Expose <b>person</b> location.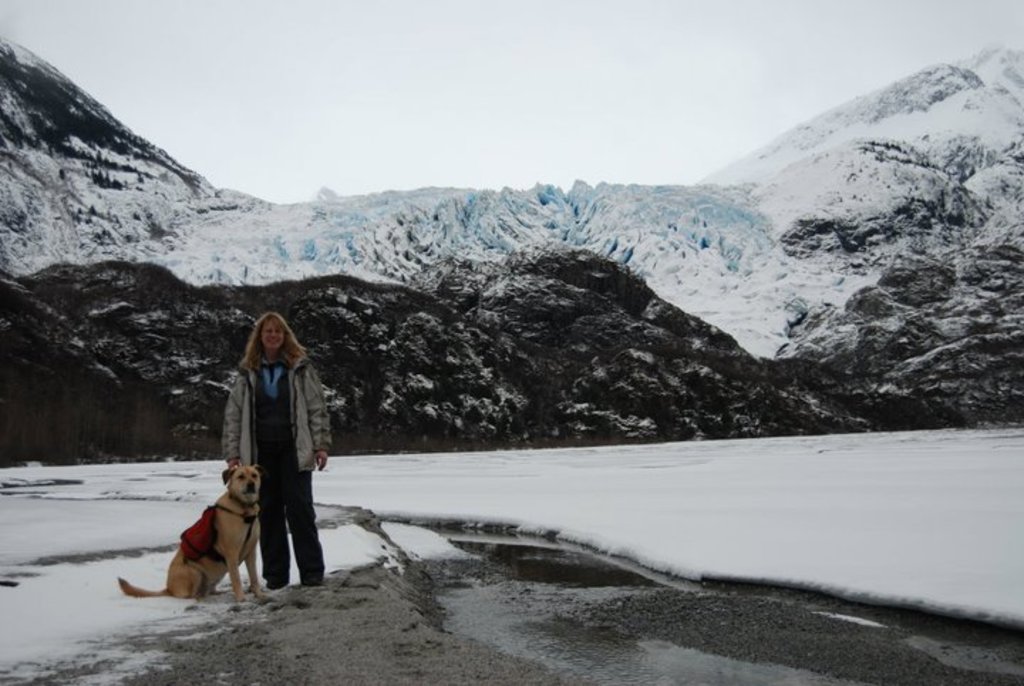
Exposed at 201/309/307/566.
